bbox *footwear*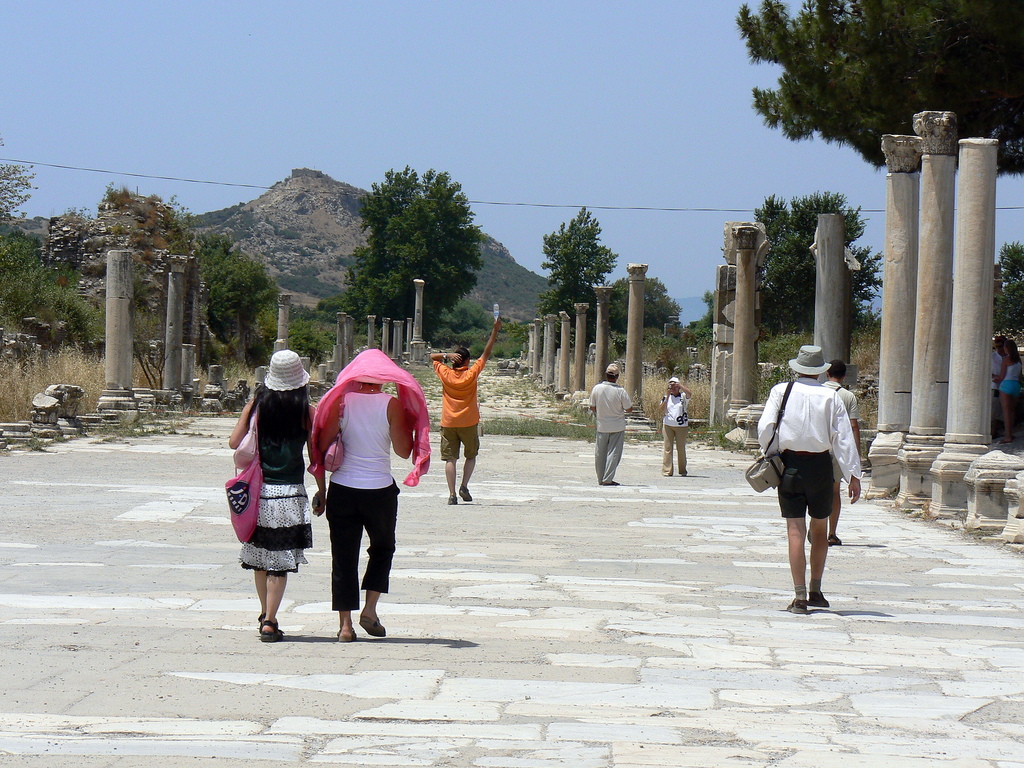
pyautogui.locateOnScreen(787, 598, 806, 615)
